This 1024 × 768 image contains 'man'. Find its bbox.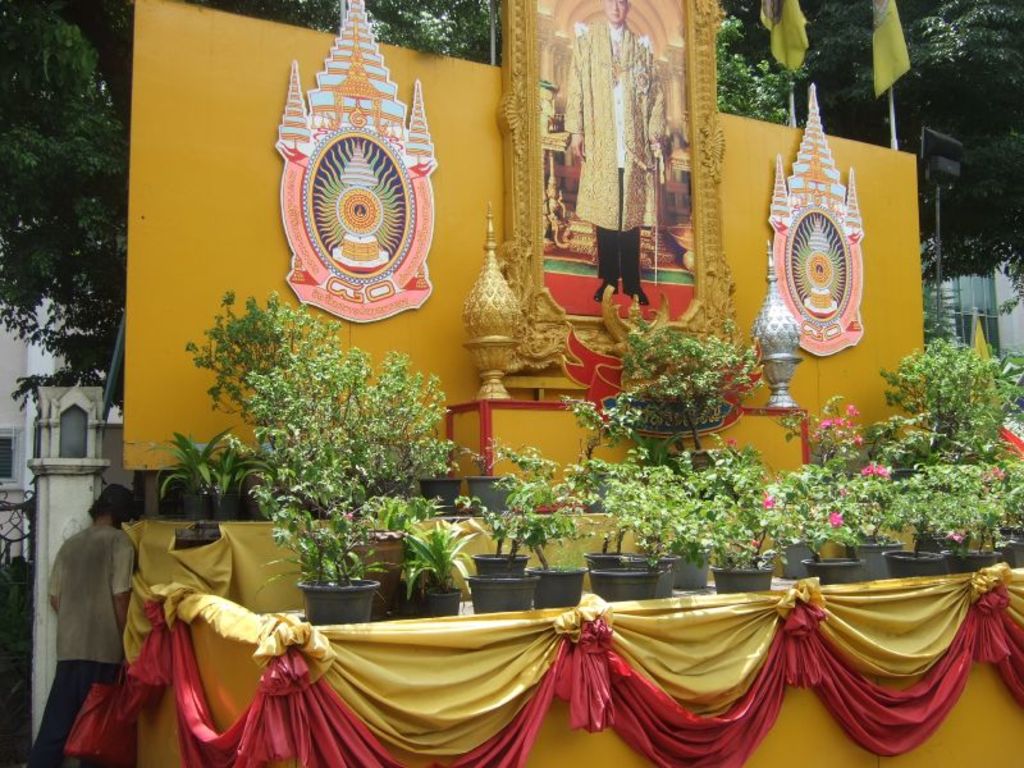
{"x1": 563, "y1": 0, "x2": 667, "y2": 310}.
